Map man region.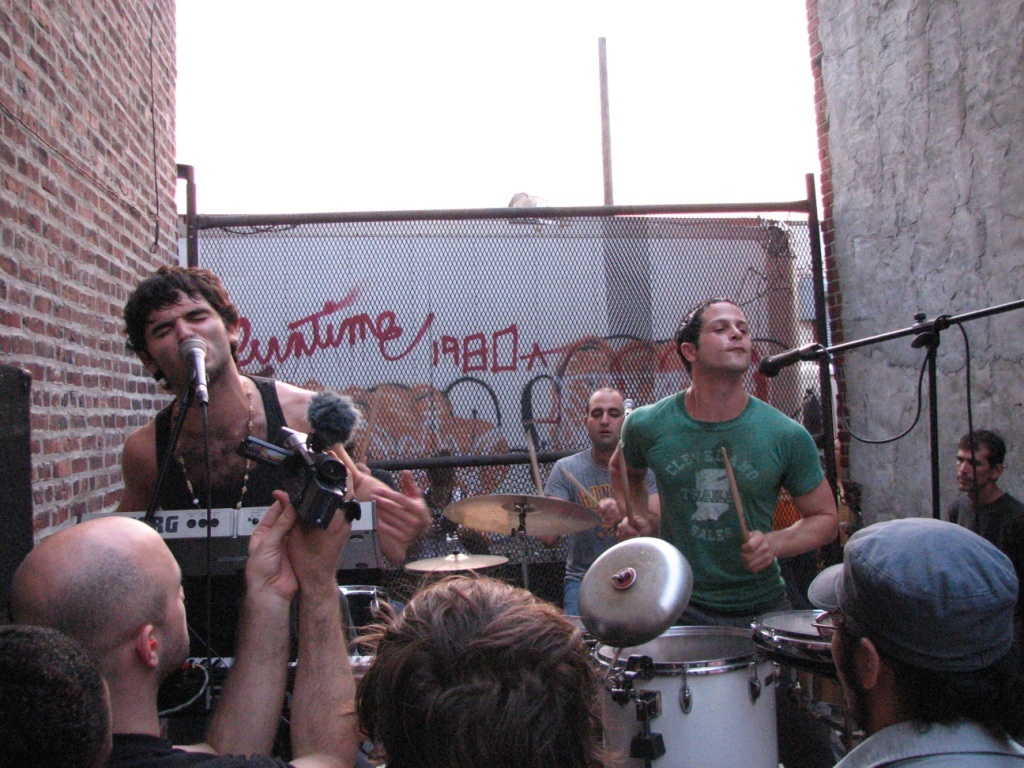
Mapped to (left=542, top=383, right=666, bottom=616).
